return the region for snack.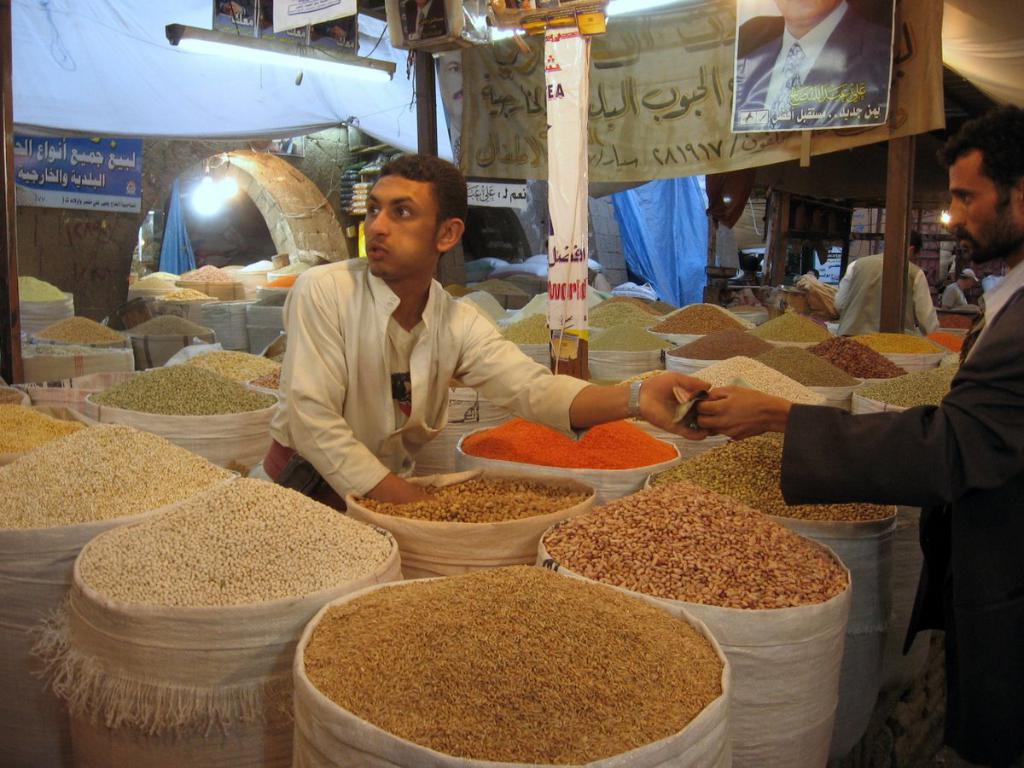
pyautogui.locateOnScreen(672, 326, 791, 357).
